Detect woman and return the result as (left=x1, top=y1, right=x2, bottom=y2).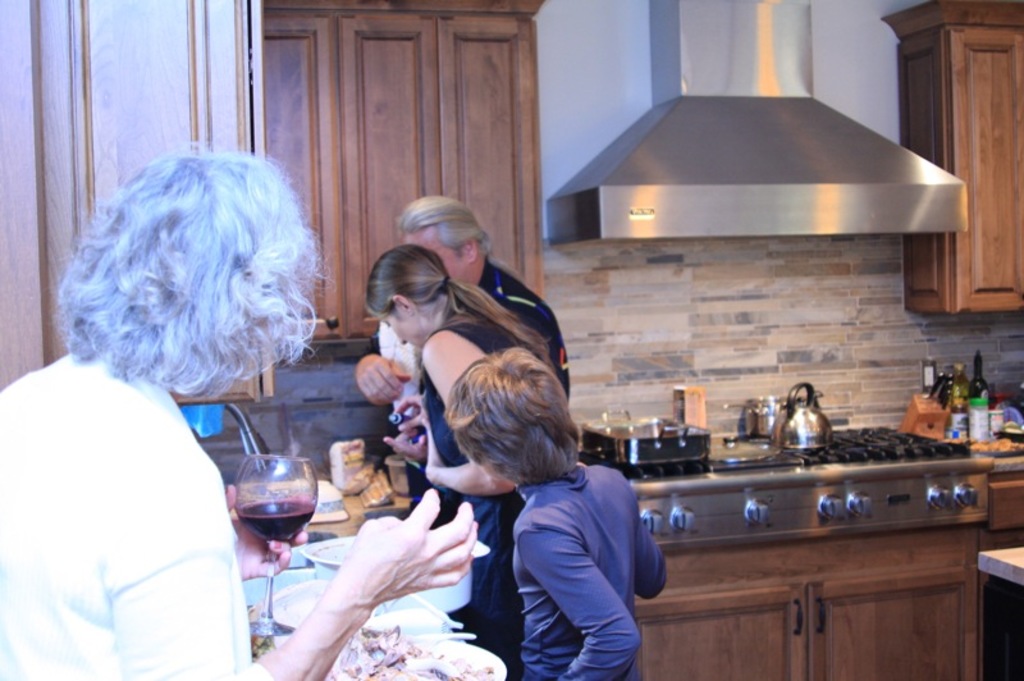
(left=365, top=246, right=564, bottom=680).
